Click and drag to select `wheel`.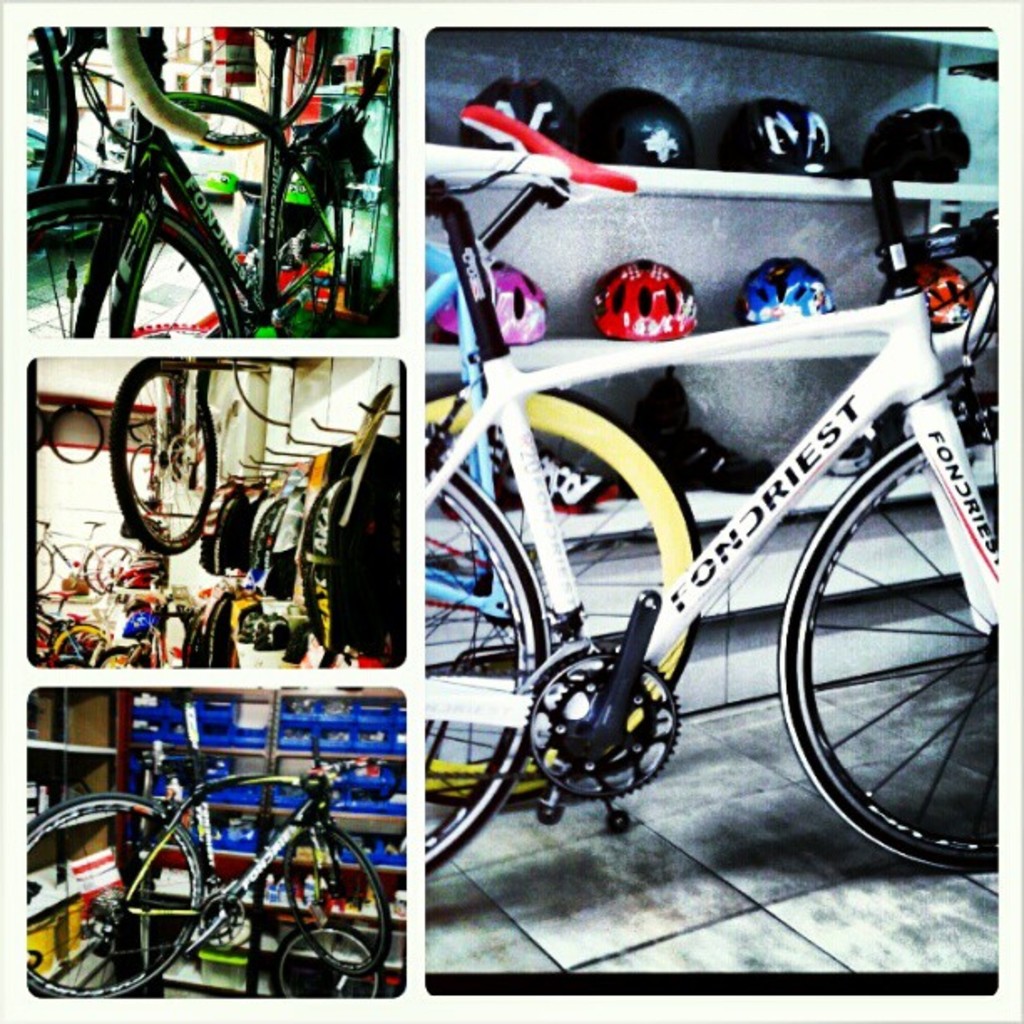
Selection: x1=112 y1=18 x2=330 y2=139.
